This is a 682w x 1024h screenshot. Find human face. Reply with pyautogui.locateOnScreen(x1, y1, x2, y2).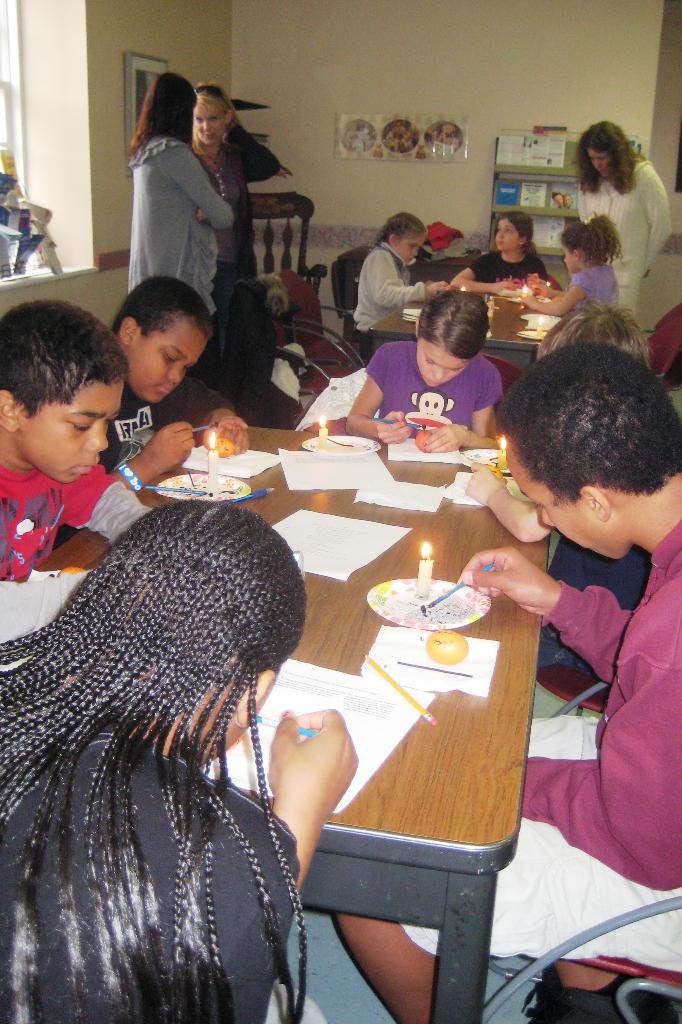
pyautogui.locateOnScreen(195, 104, 226, 152).
